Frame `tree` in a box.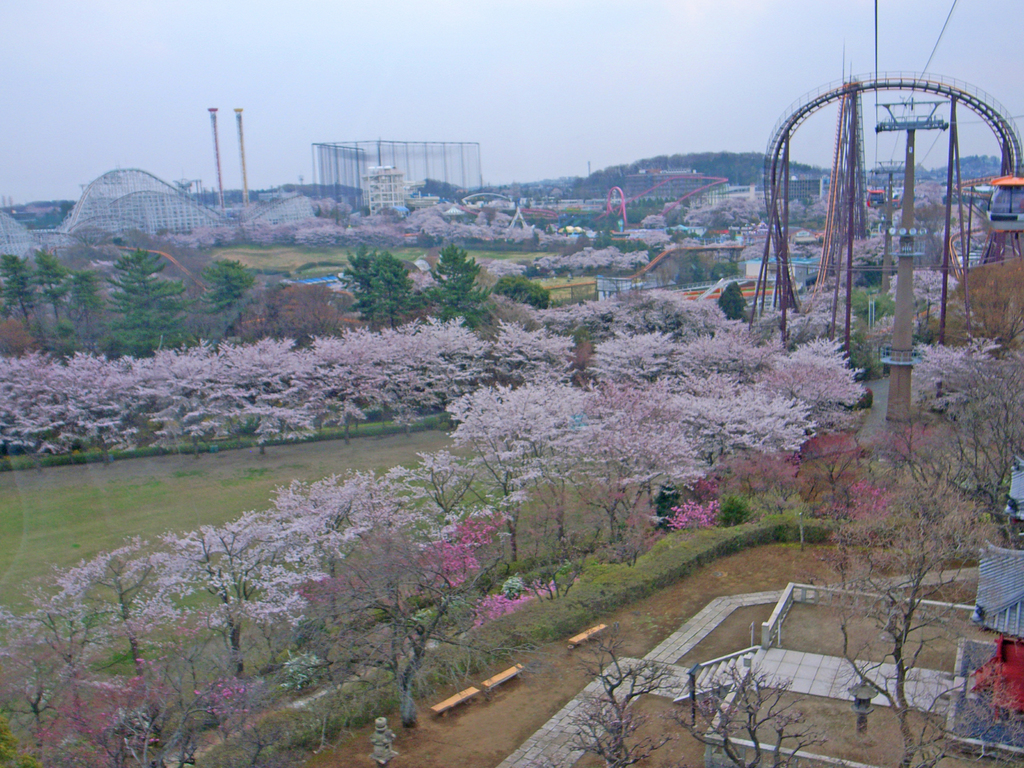
490:268:558:321.
